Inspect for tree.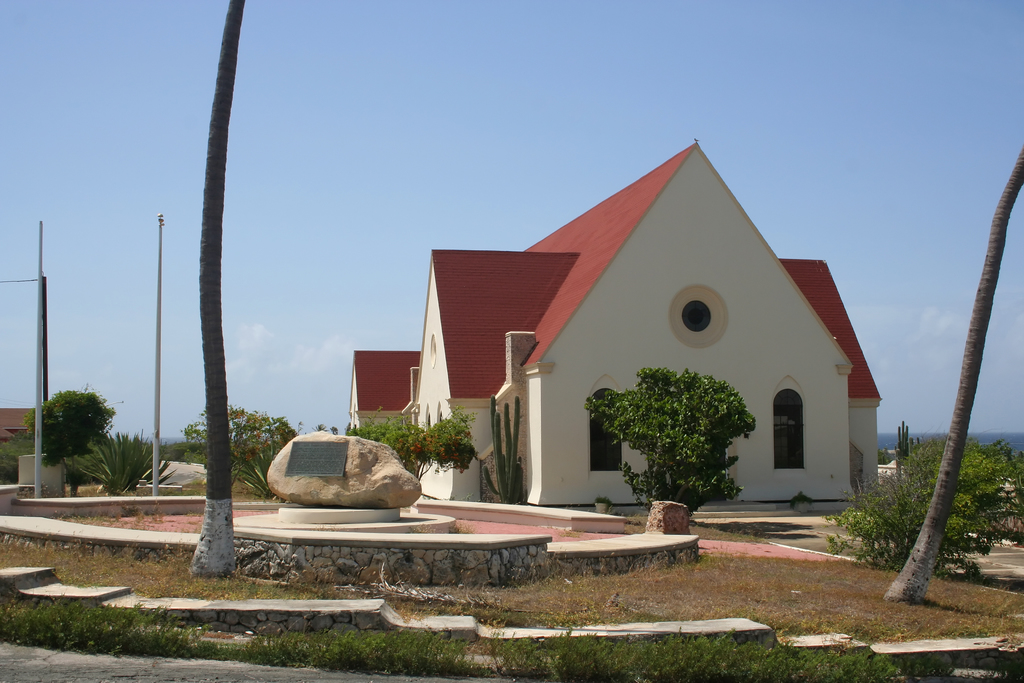
Inspection: x1=327, y1=427, x2=337, y2=433.
